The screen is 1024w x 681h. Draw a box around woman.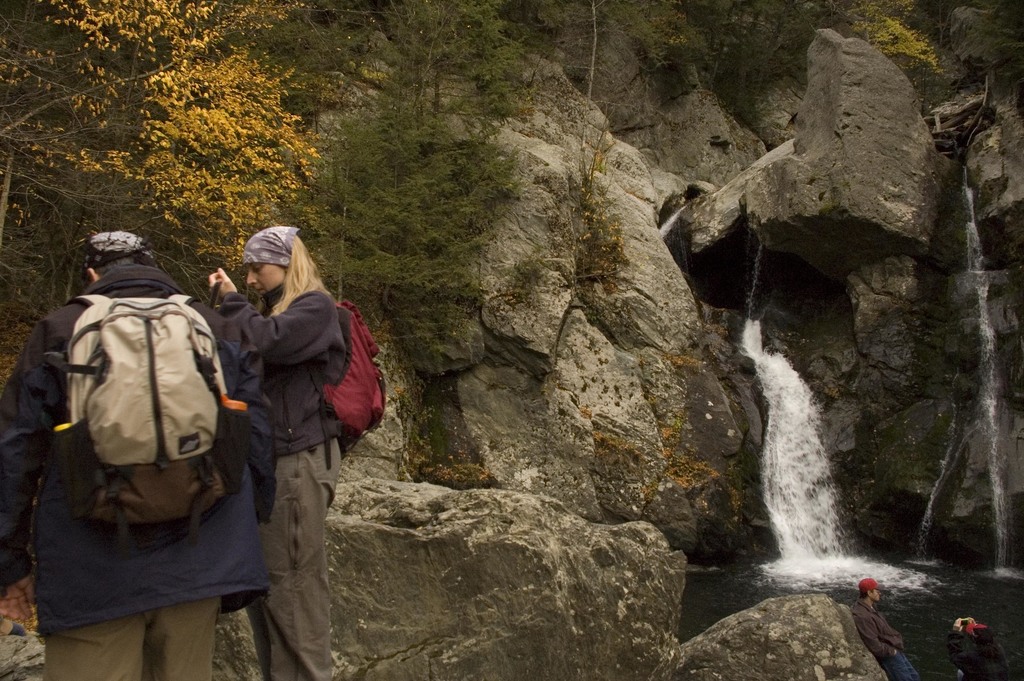
(x1=214, y1=220, x2=378, y2=680).
